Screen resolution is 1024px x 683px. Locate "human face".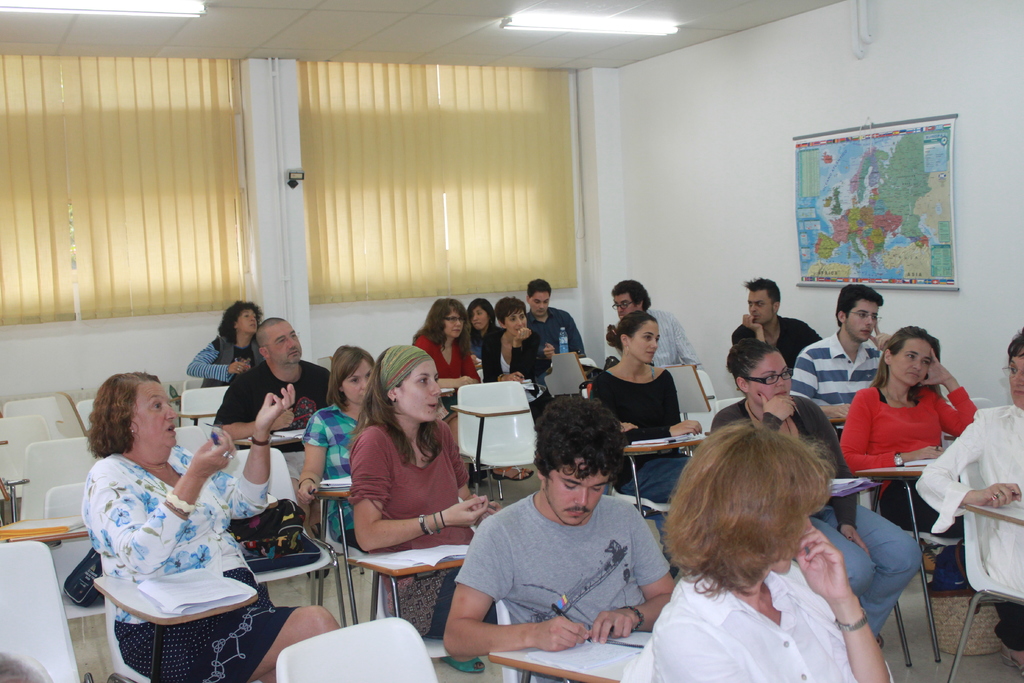
left=745, top=292, right=775, bottom=328.
